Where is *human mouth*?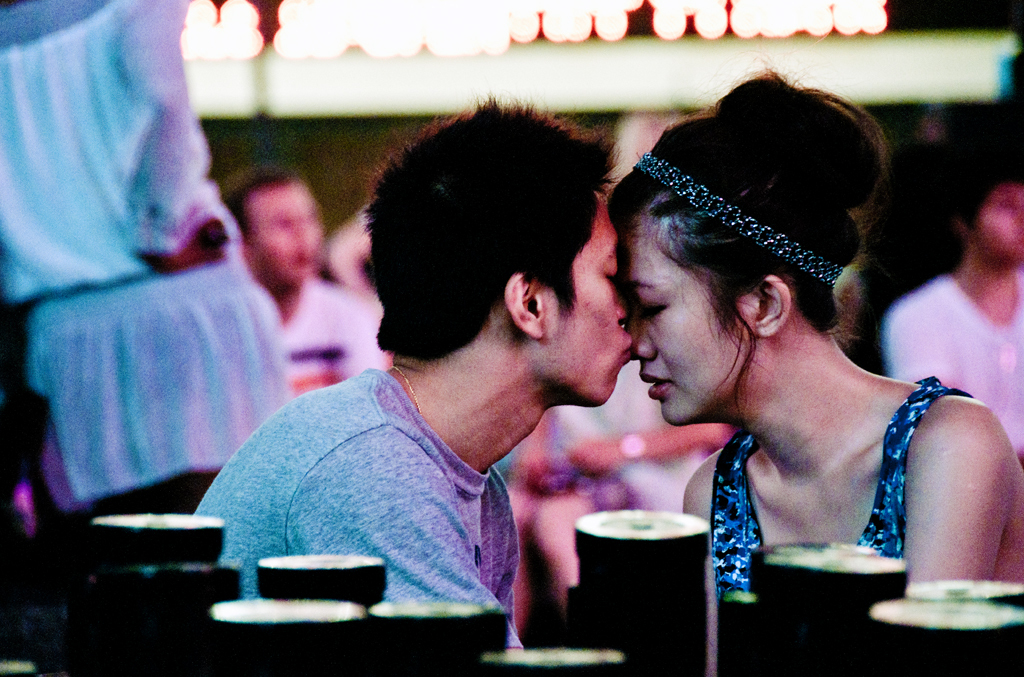
locate(638, 367, 677, 404).
